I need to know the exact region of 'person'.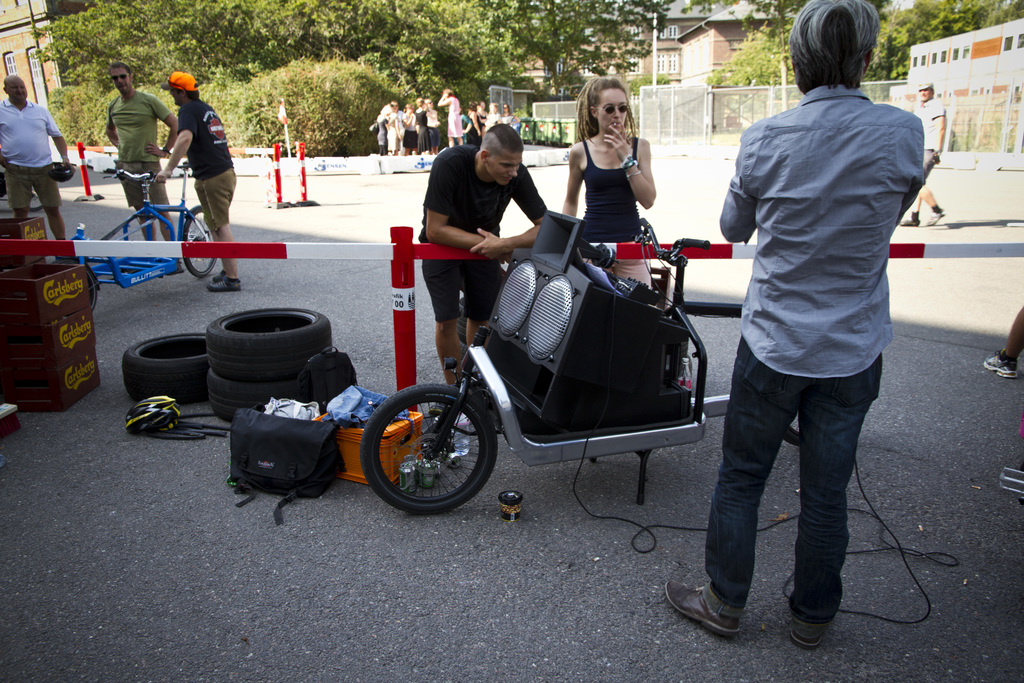
Region: 103,49,189,259.
